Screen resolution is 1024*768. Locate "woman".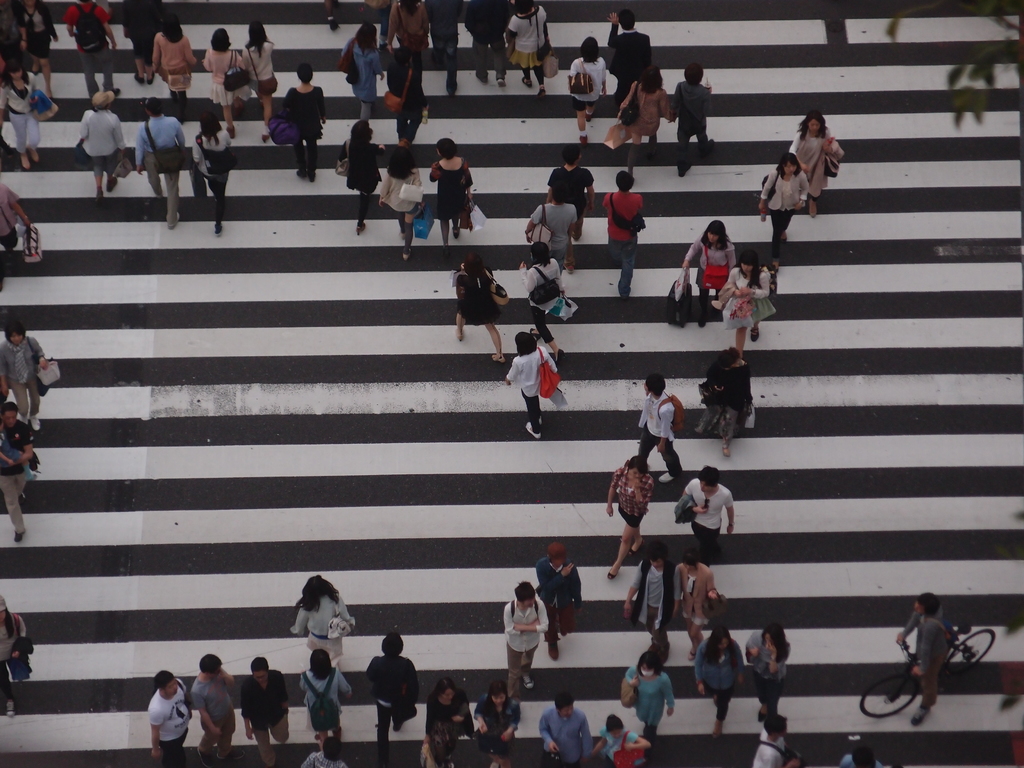
<region>122, 0, 158, 81</region>.
